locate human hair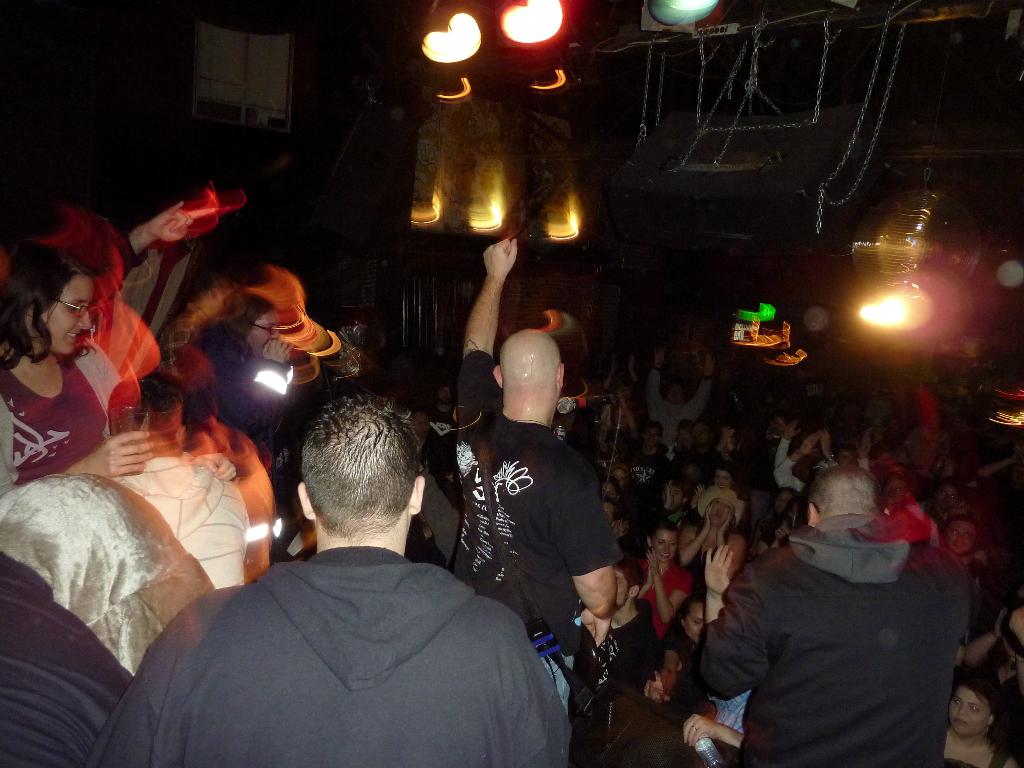
box(668, 595, 705, 639)
